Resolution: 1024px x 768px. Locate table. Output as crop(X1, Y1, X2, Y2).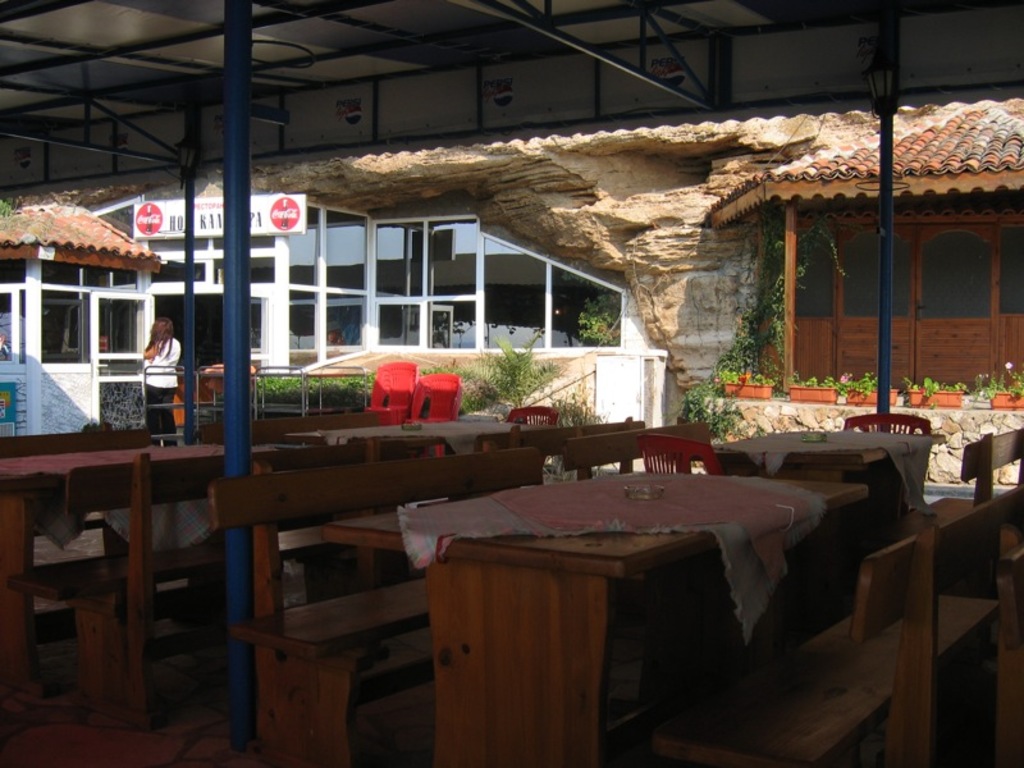
crop(406, 444, 824, 756).
